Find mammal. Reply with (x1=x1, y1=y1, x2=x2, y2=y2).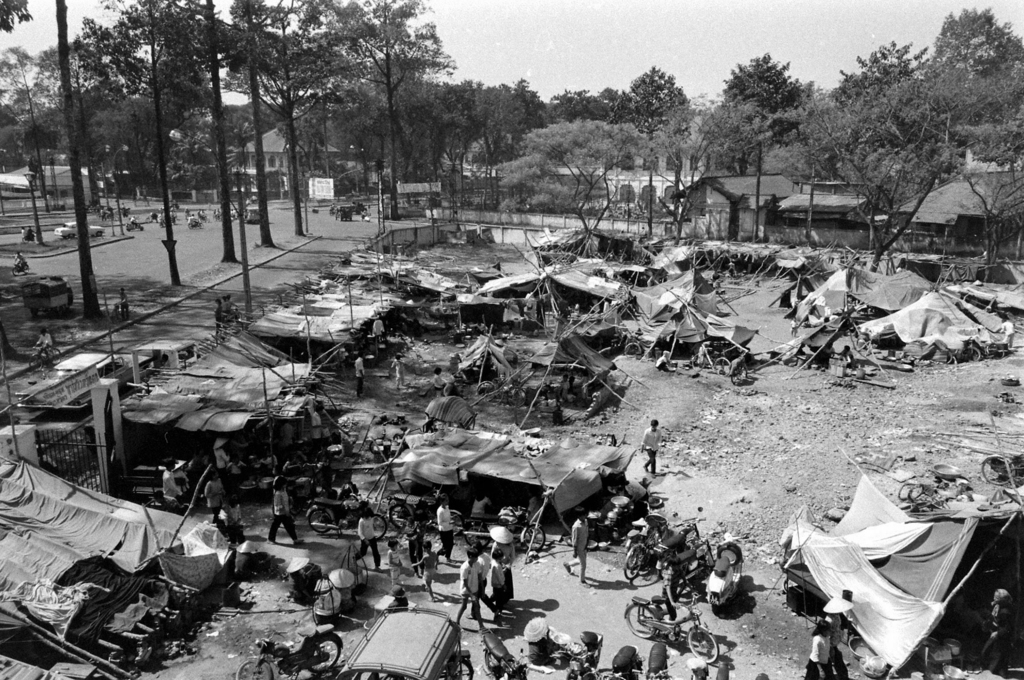
(x1=266, y1=473, x2=302, y2=551).
